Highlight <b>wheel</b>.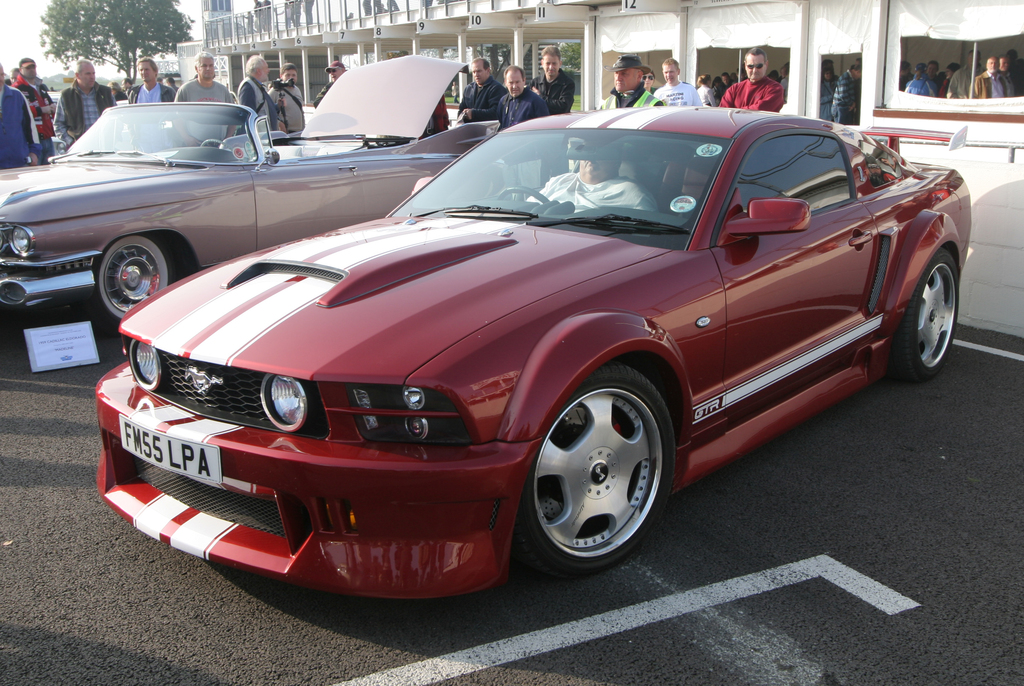
Highlighted region: crop(891, 248, 961, 383).
